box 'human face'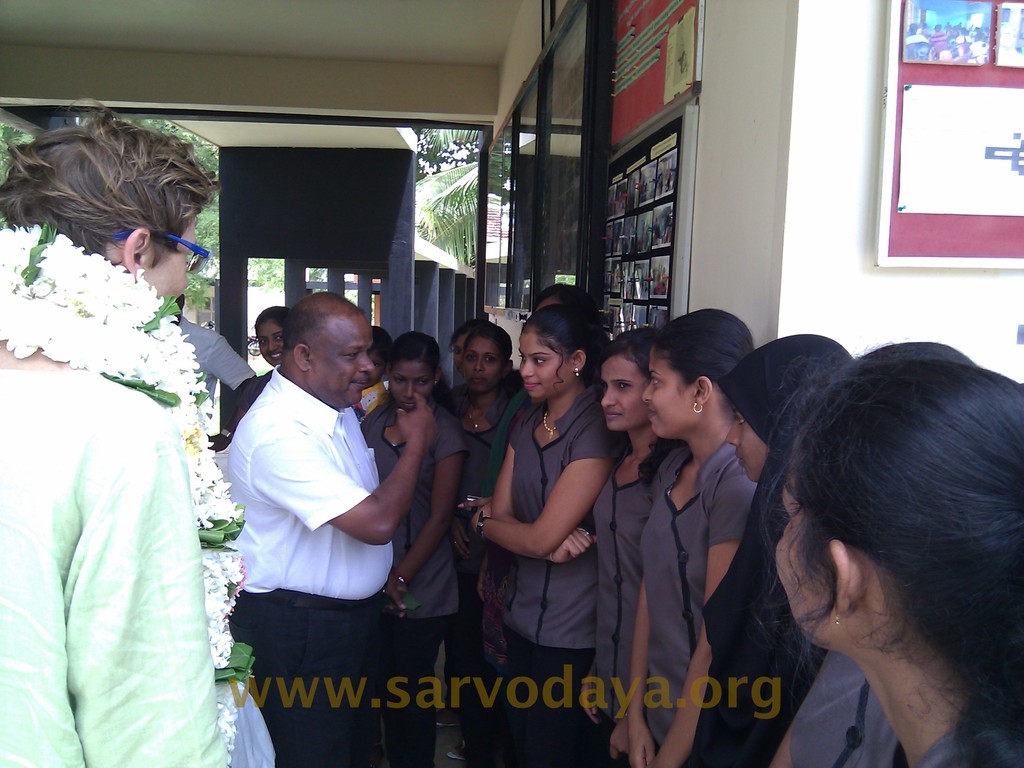
Rect(776, 476, 830, 641)
